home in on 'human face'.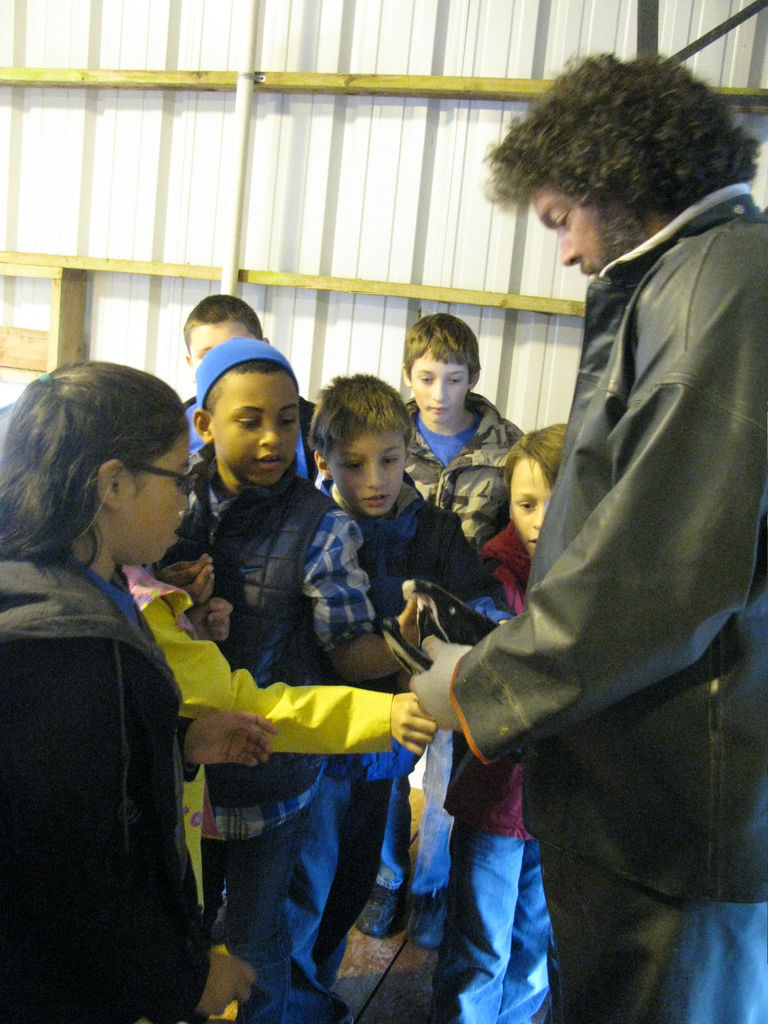
Homed in at left=414, top=355, right=467, bottom=431.
